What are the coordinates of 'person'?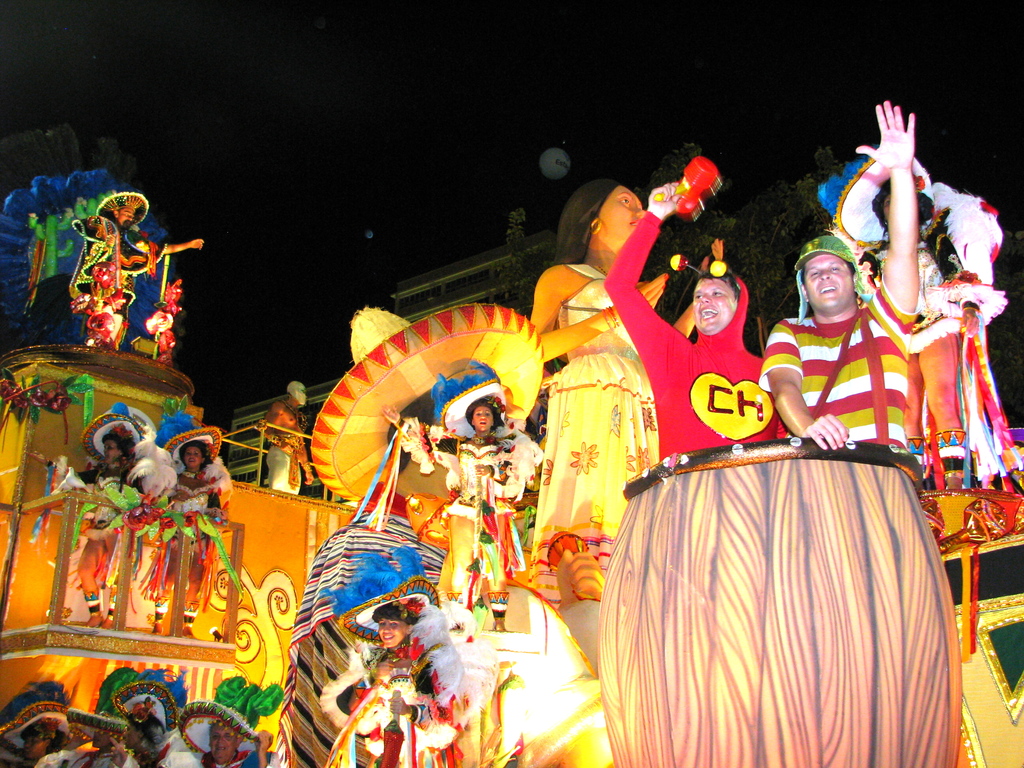
bbox=[191, 717, 277, 767].
